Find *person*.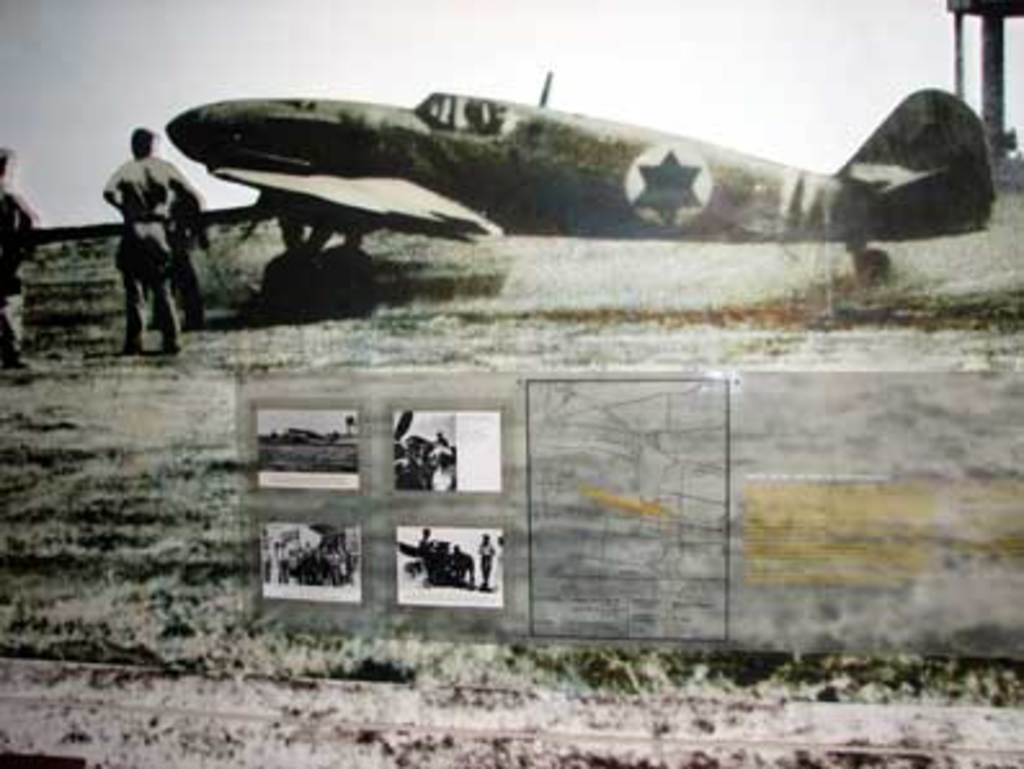
x1=95, y1=121, x2=217, y2=364.
